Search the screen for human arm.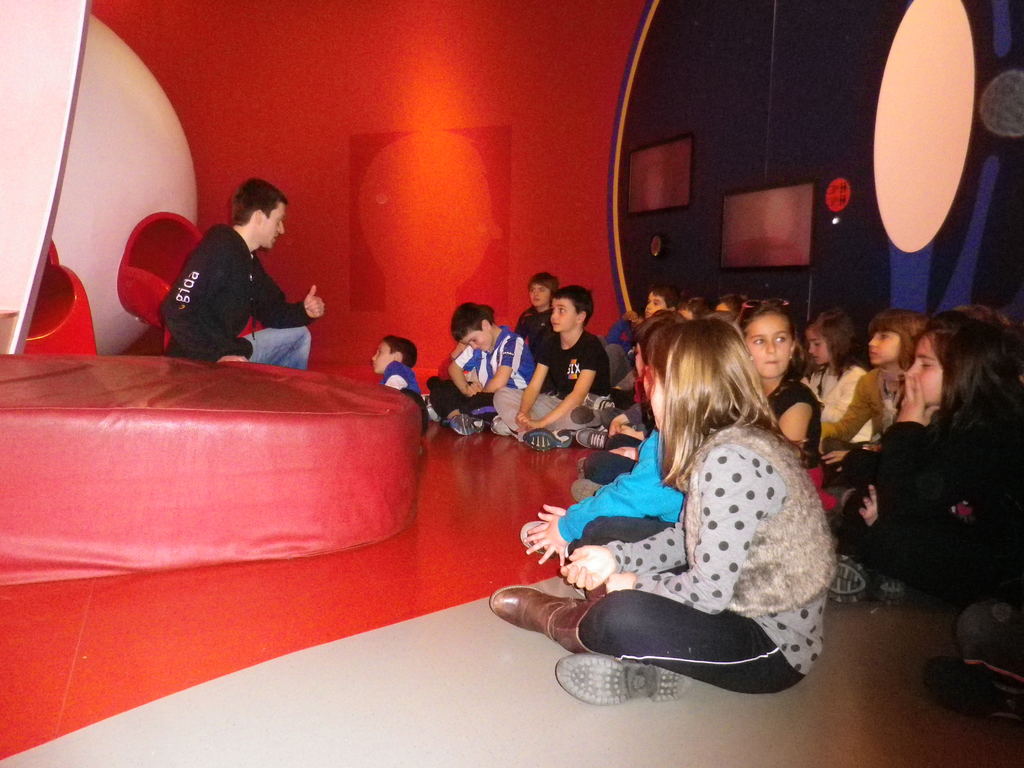
Found at pyautogui.locateOnScreen(606, 402, 650, 433).
